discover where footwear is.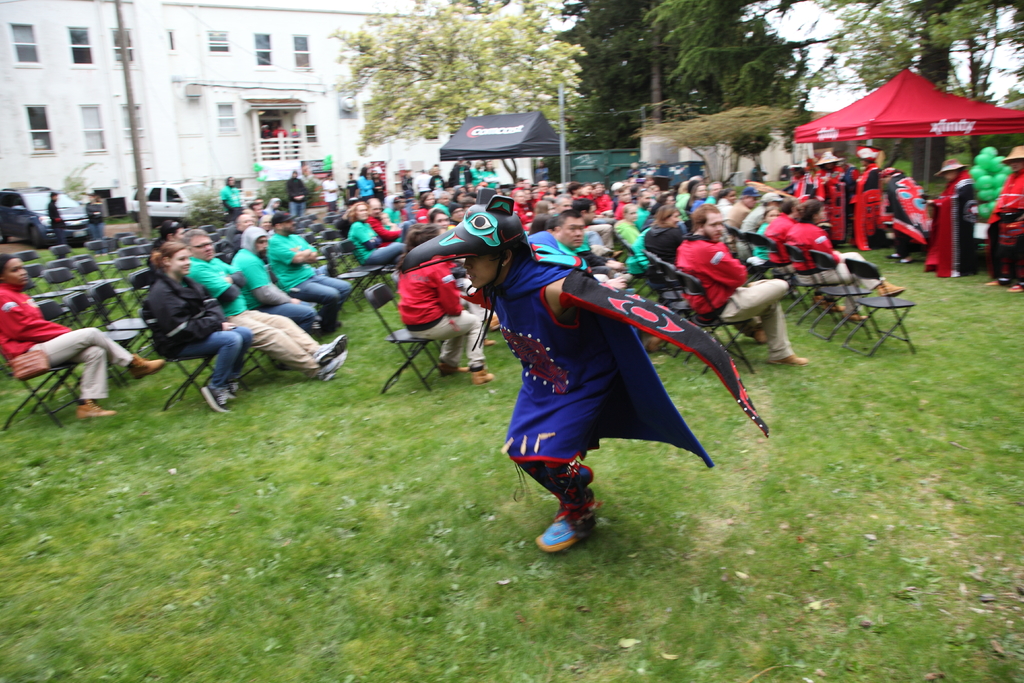
Discovered at 127:358:166:381.
